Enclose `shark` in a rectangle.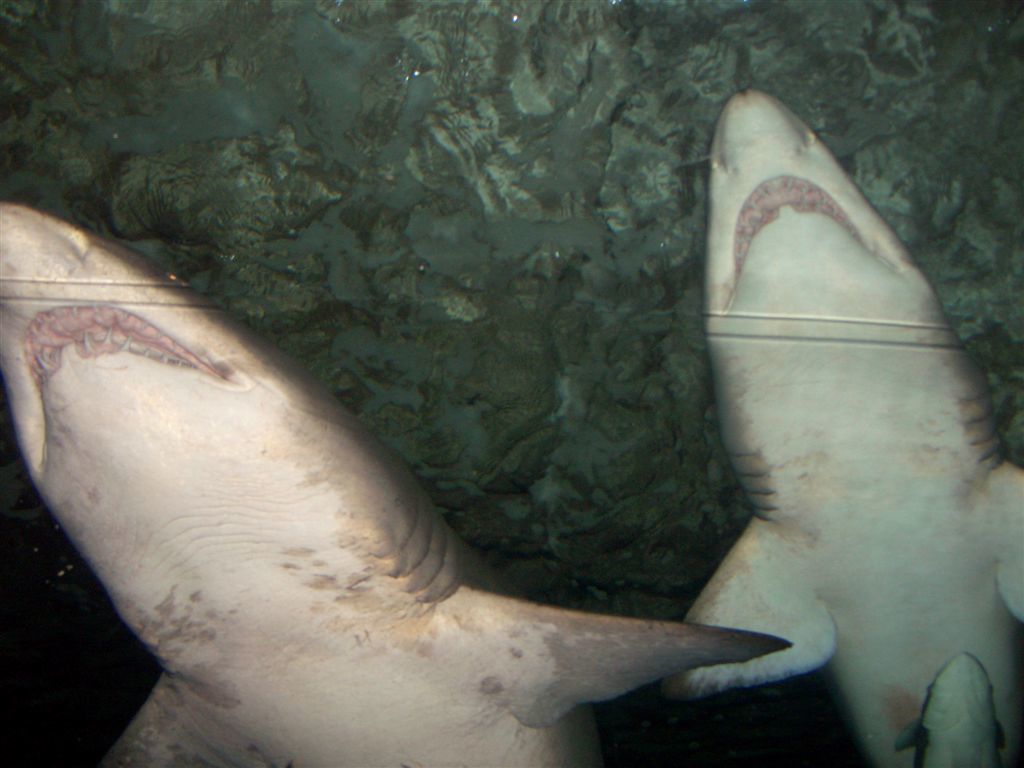
680, 85, 1023, 758.
